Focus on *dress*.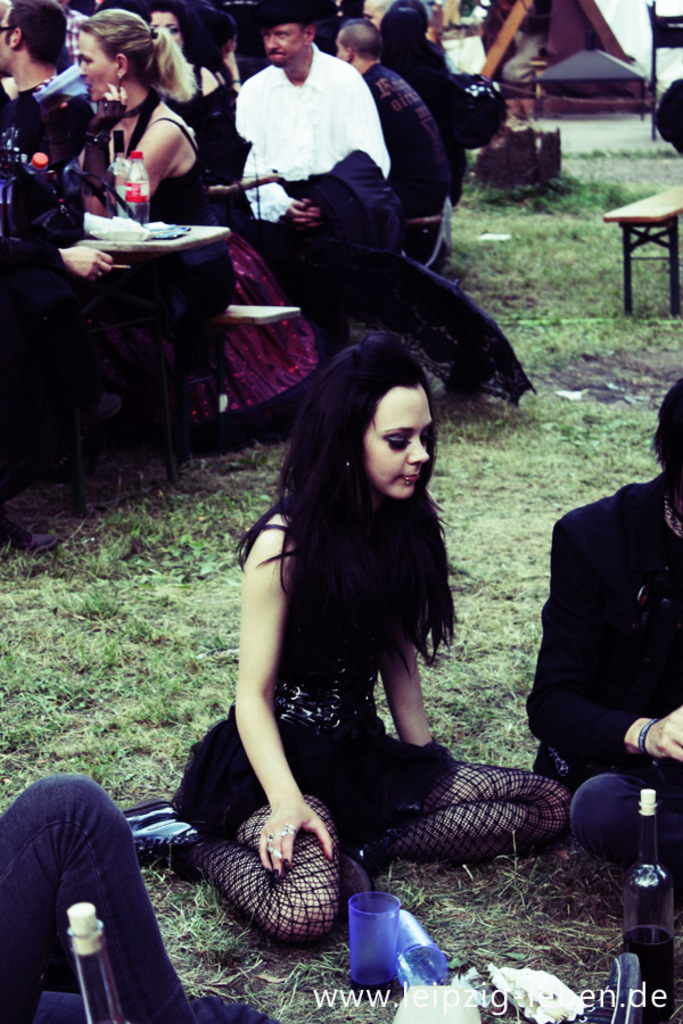
Focused at <region>166, 499, 467, 852</region>.
